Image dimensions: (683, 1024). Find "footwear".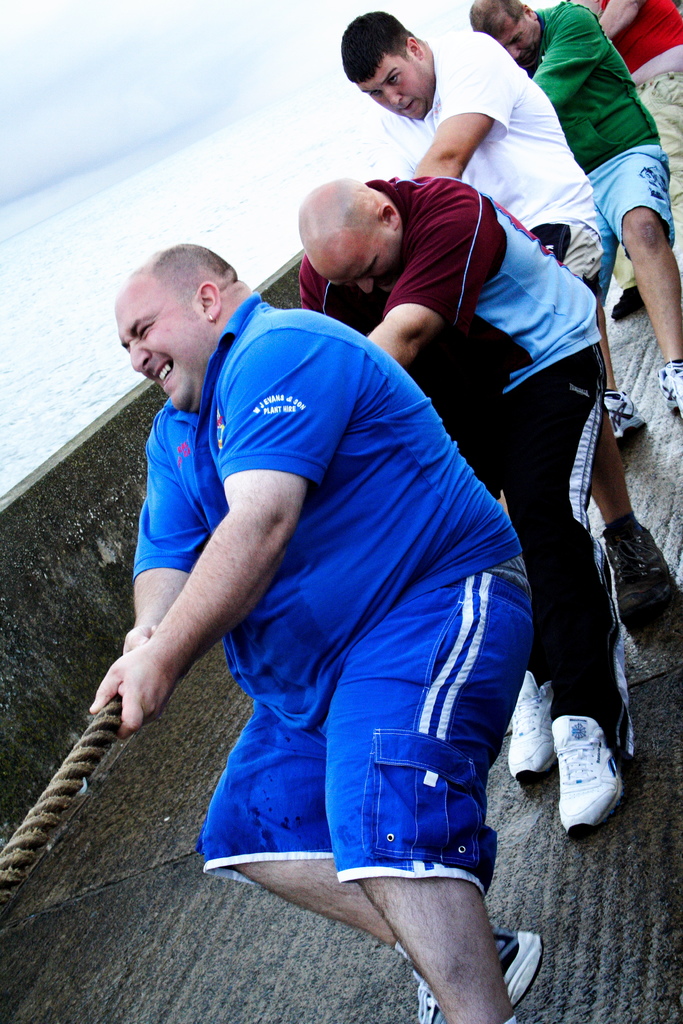
pyautogui.locateOnScreen(657, 362, 682, 416).
